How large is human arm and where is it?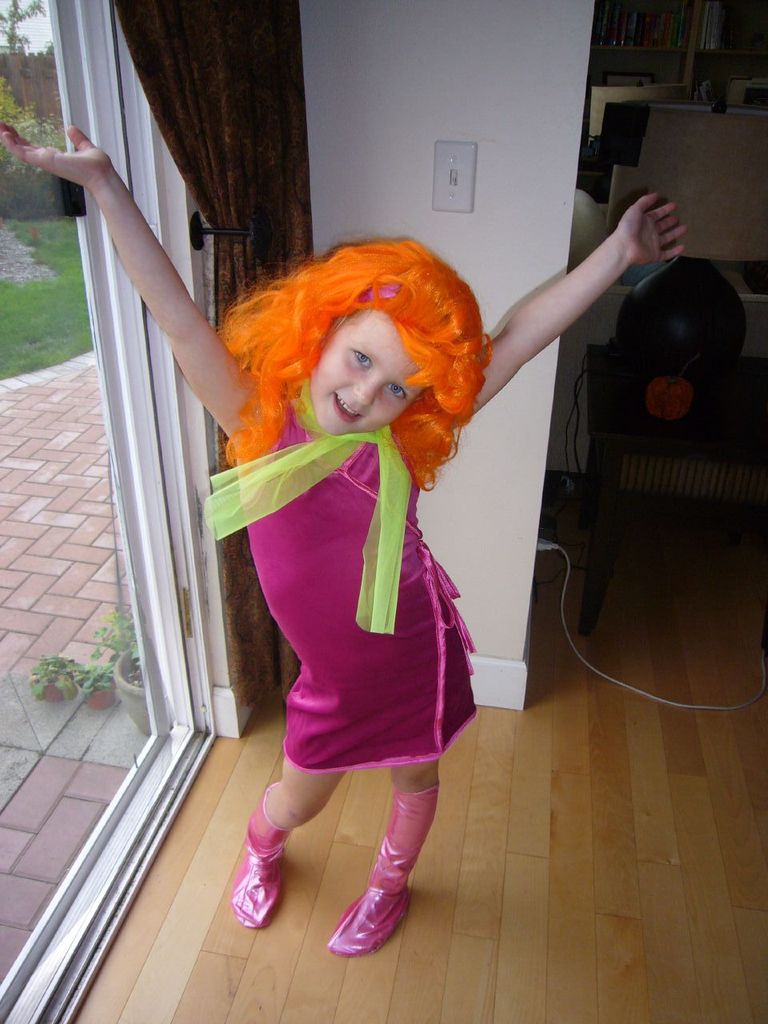
Bounding box: {"left": 480, "top": 195, "right": 662, "bottom": 395}.
